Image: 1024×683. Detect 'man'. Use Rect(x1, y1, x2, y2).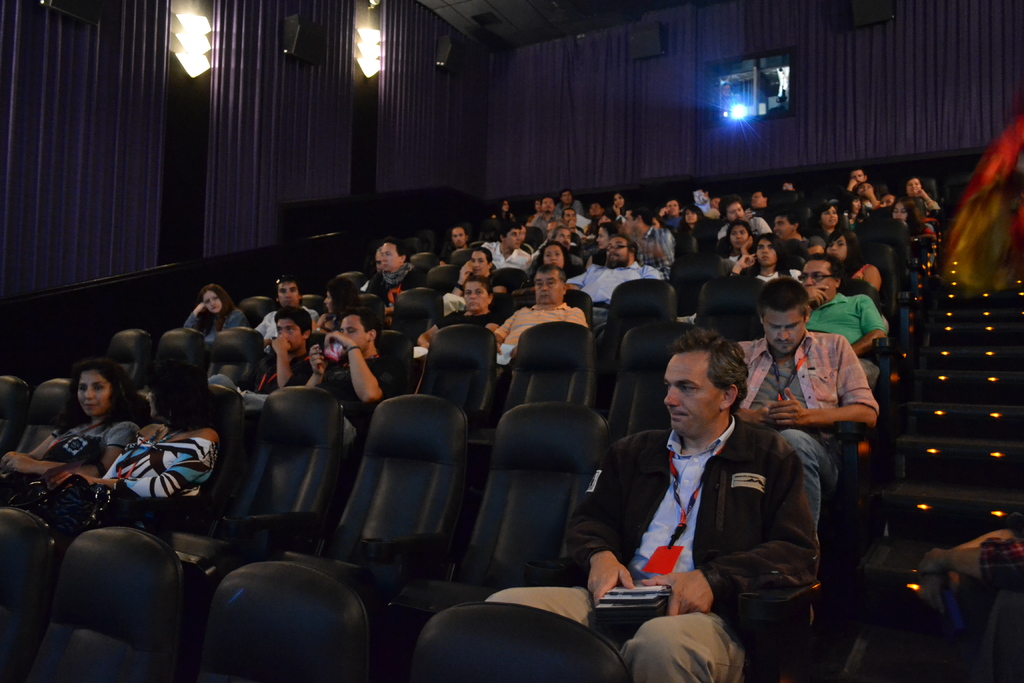
Rect(556, 209, 584, 240).
